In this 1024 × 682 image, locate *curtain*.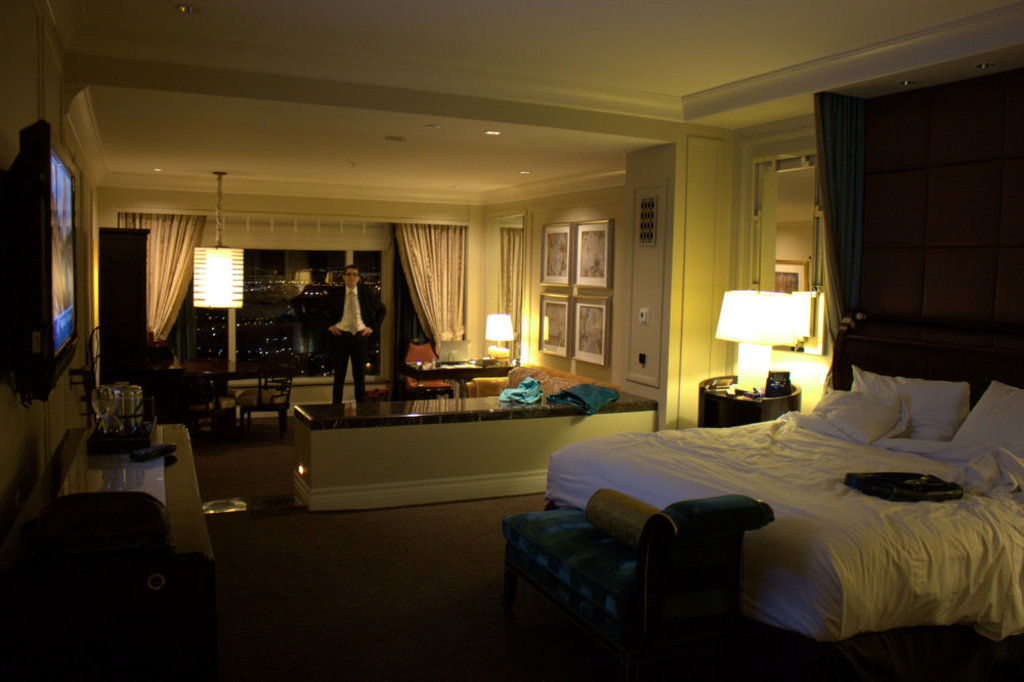
Bounding box: (807,58,1023,399).
